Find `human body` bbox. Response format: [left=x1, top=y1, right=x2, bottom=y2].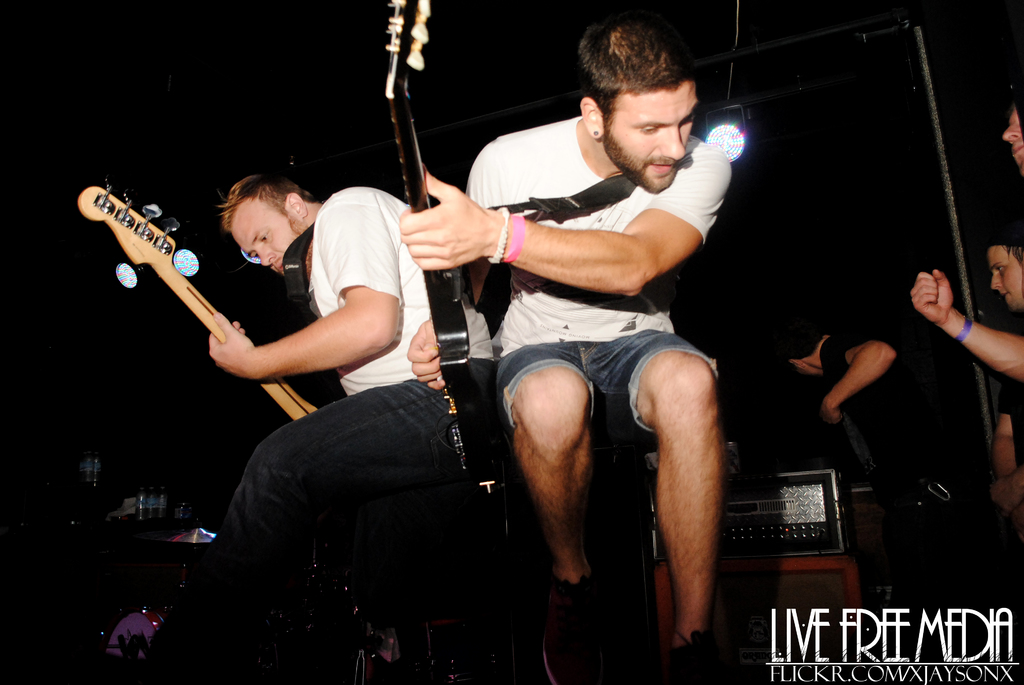
[left=204, top=163, right=455, bottom=684].
